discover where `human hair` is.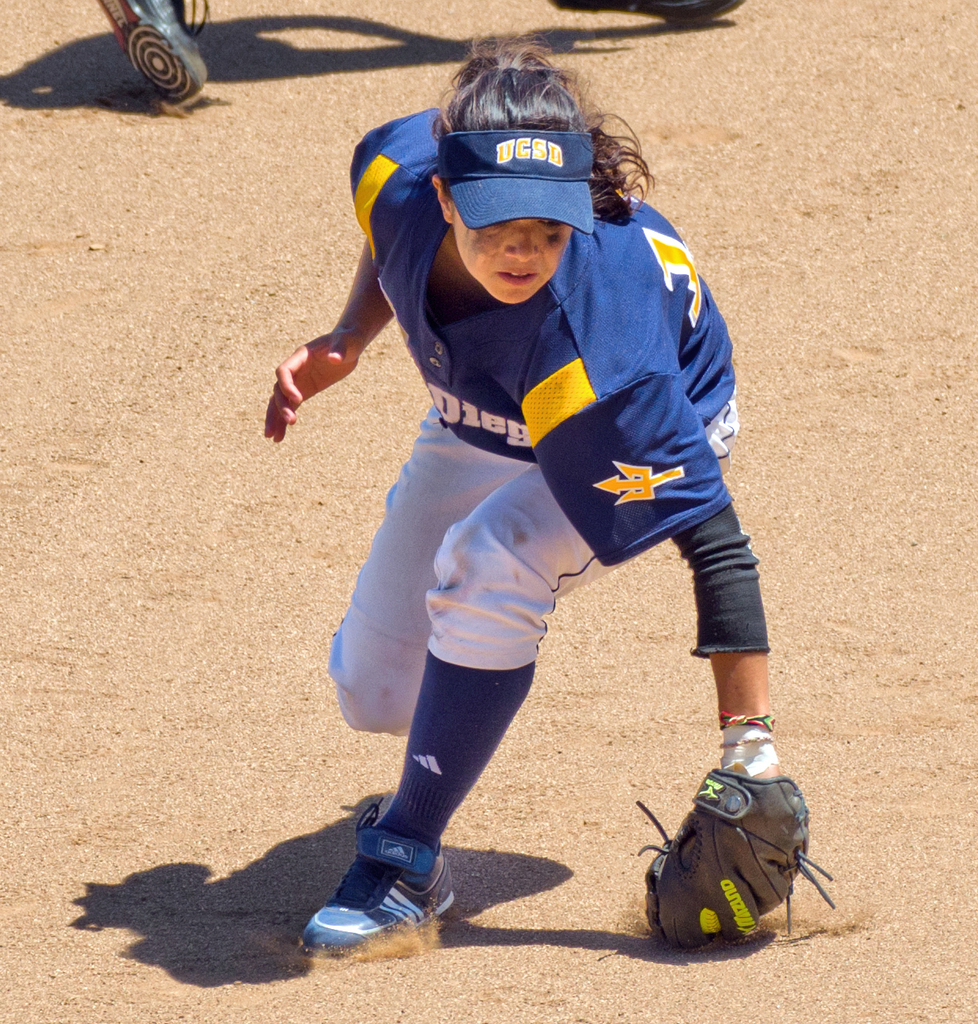
Discovered at x1=429 y1=47 x2=648 y2=225.
